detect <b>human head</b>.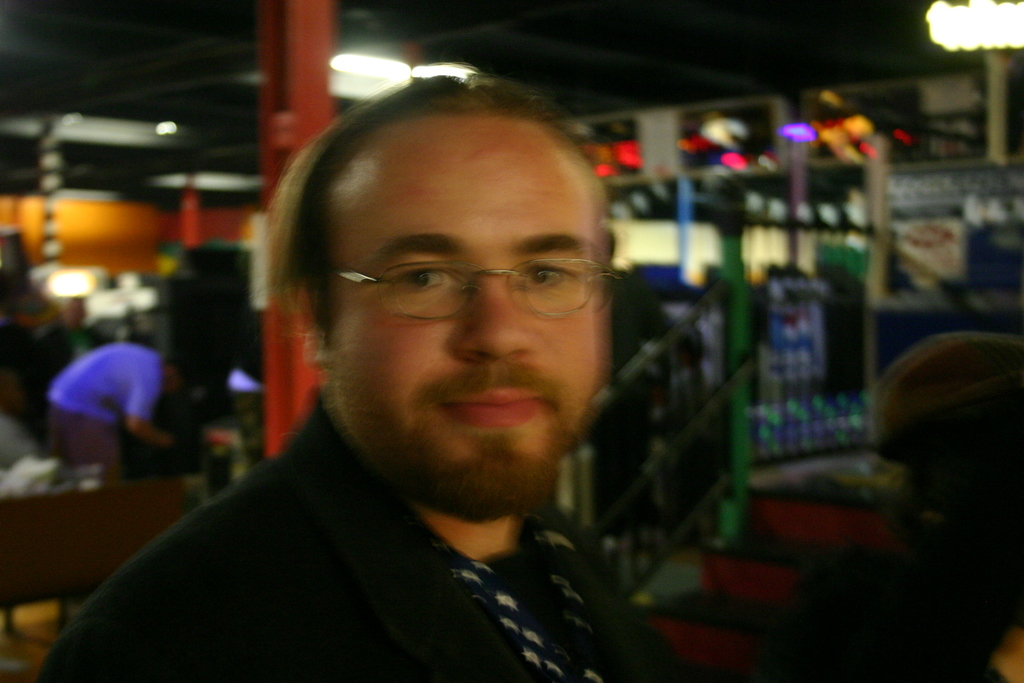
Detected at pyautogui.locateOnScreen(266, 107, 625, 529).
